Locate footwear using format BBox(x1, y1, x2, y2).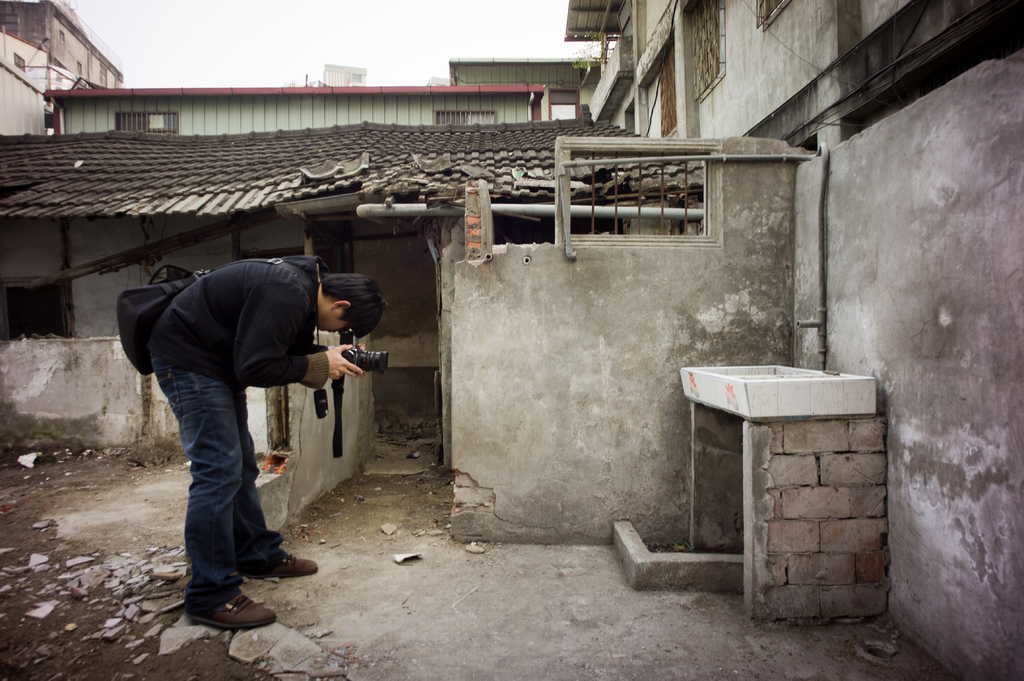
BBox(177, 572, 278, 632).
